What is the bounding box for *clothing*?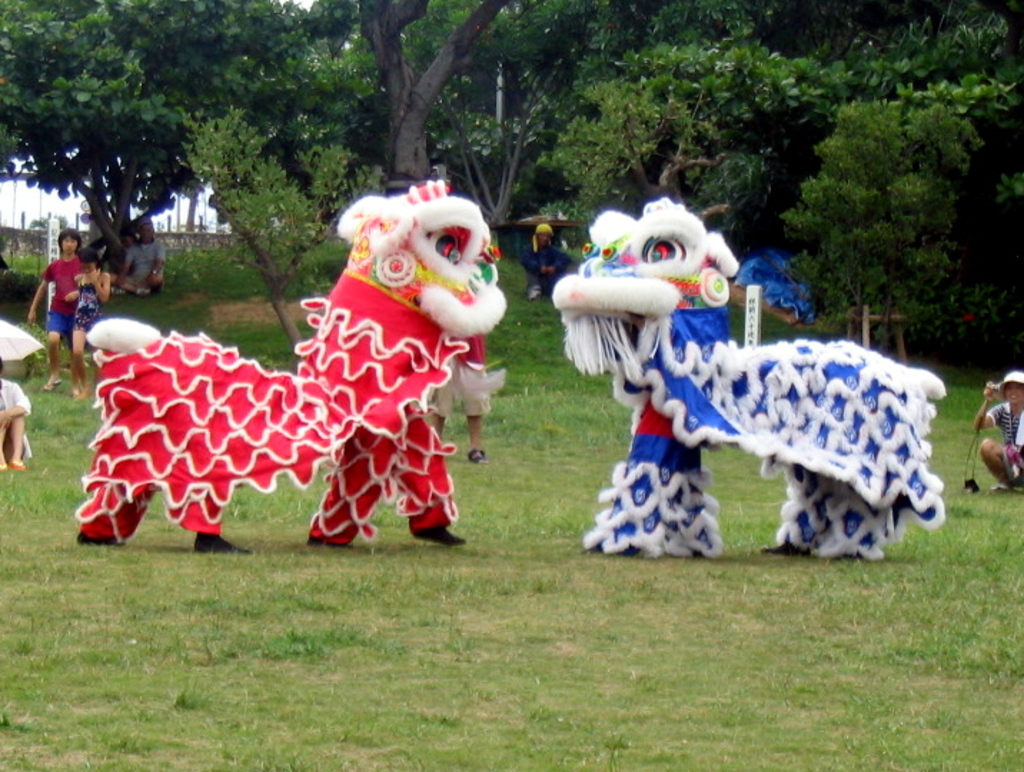
(x1=72, y1=274, x2=103, y2=342).
